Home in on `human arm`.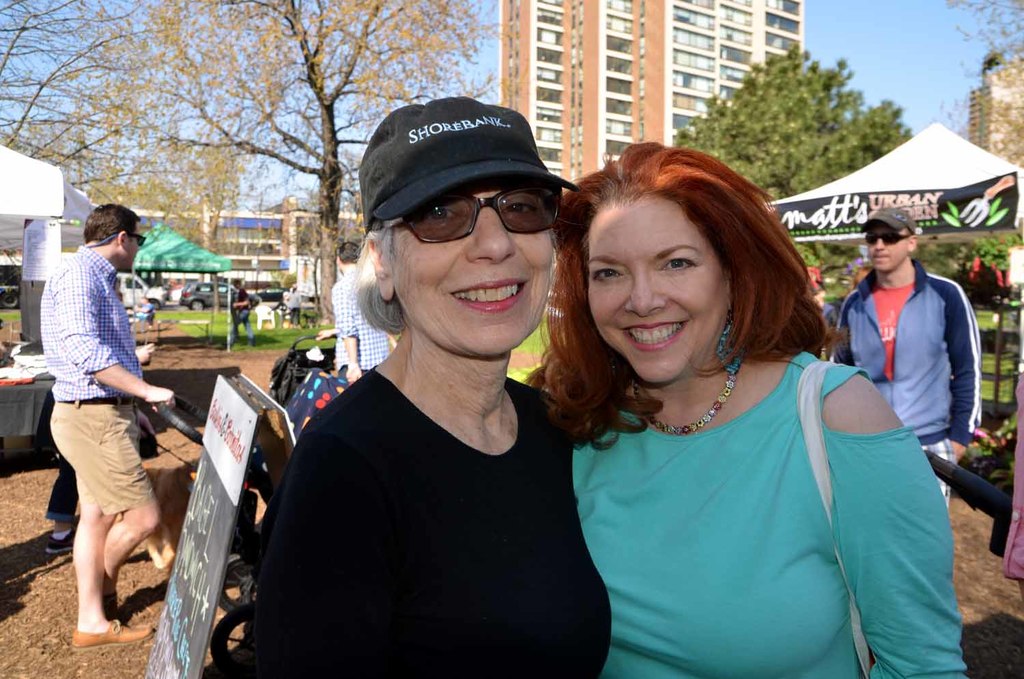
Homed in at {"left": 55, "top": 262, "right": 175, "bottom": 415}.
